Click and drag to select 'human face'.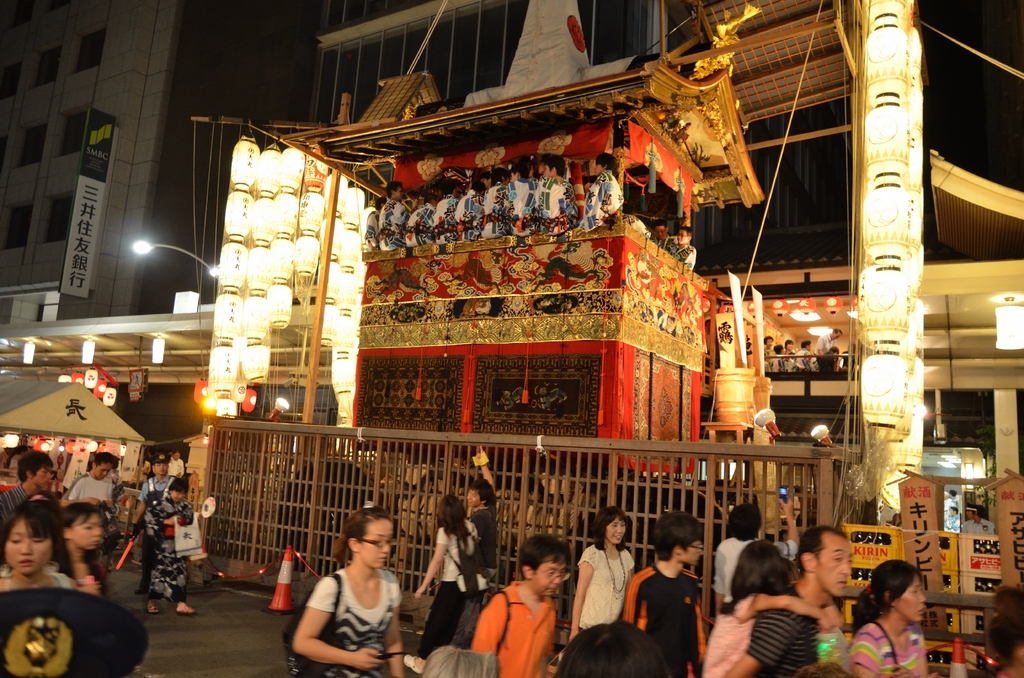
Selection: BBox(360, 521, 394, 571).
